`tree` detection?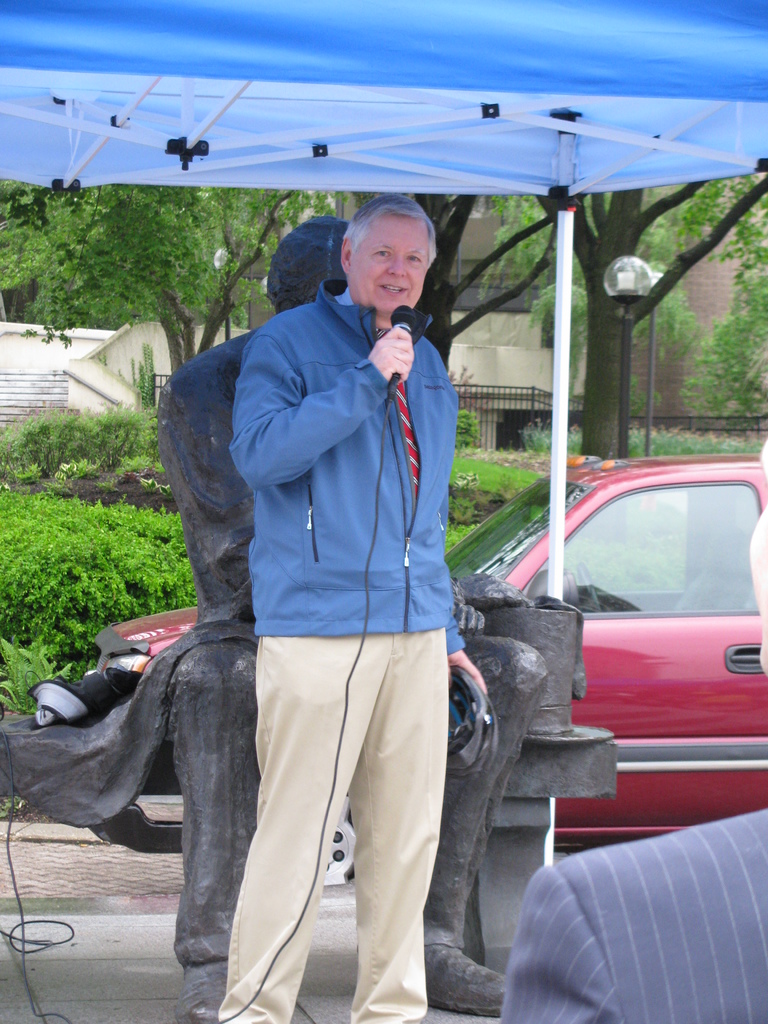
bbox=(520, 171, 767, 460)
